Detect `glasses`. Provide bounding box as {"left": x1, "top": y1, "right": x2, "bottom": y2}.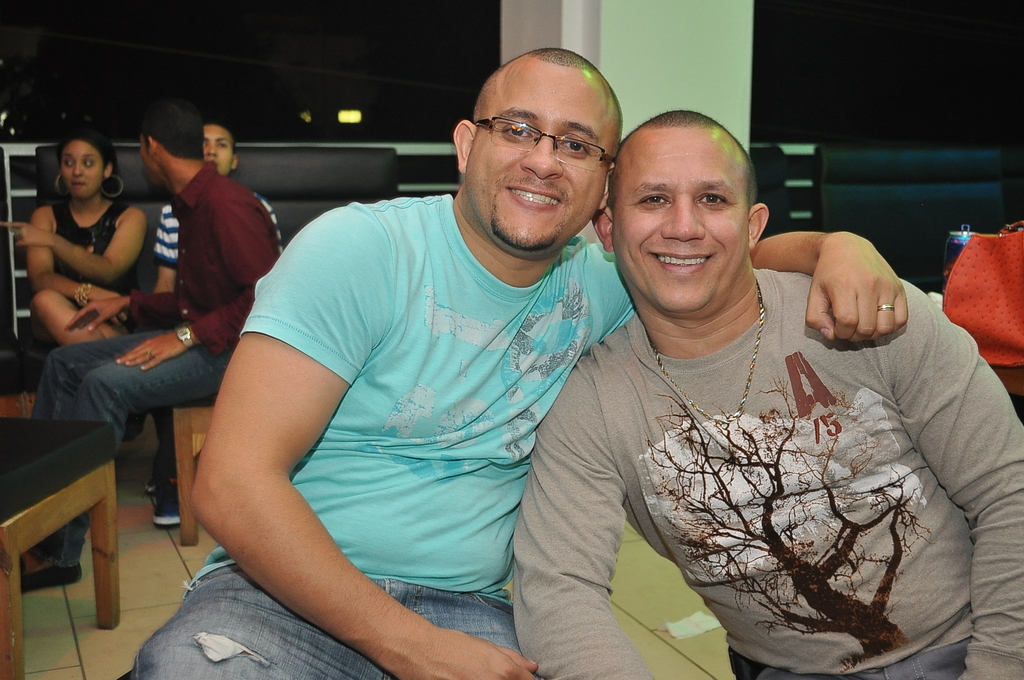
{"left": 468, "top": 104, "right": 627, "bottom": 156}.
